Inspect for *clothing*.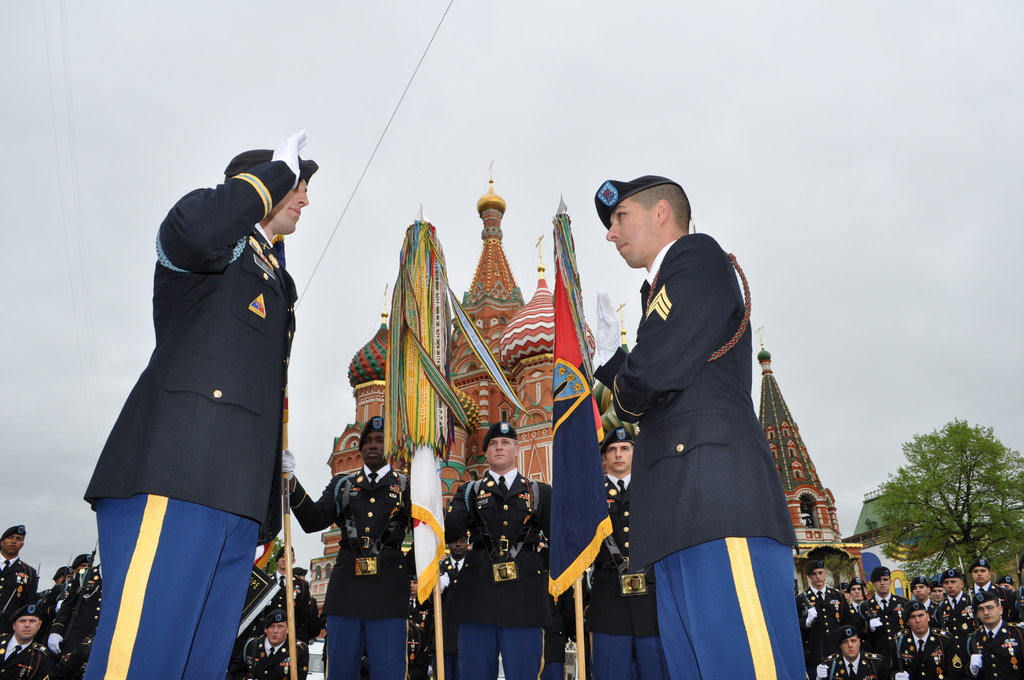
Inspection: 972, 577, 1011, 611.
